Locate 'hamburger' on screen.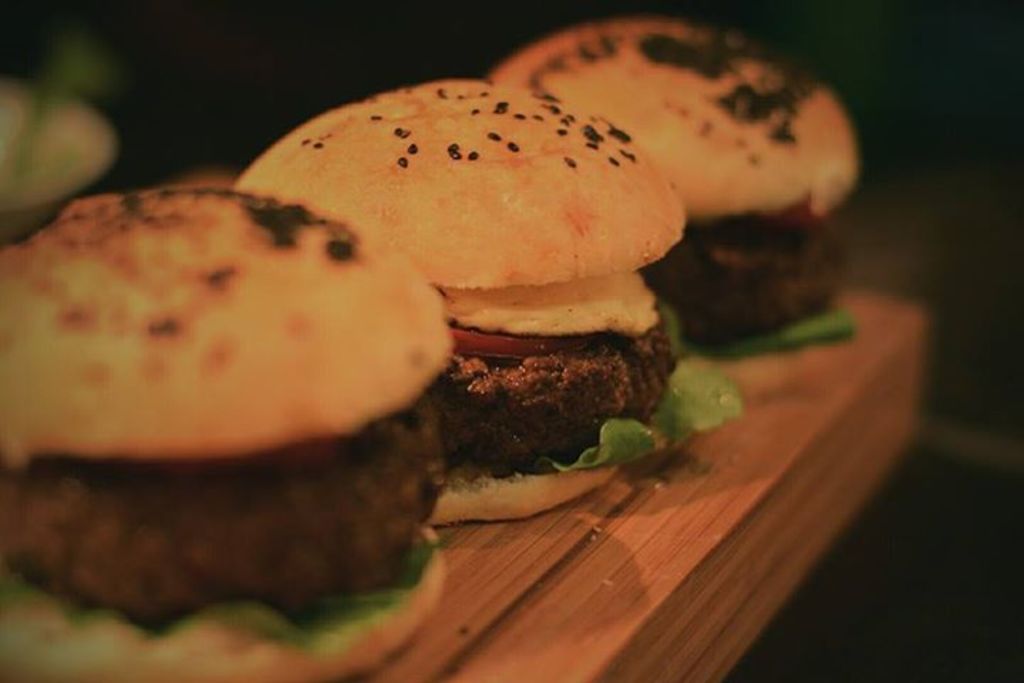
On screen at locate(220, 78, 757, 515).
